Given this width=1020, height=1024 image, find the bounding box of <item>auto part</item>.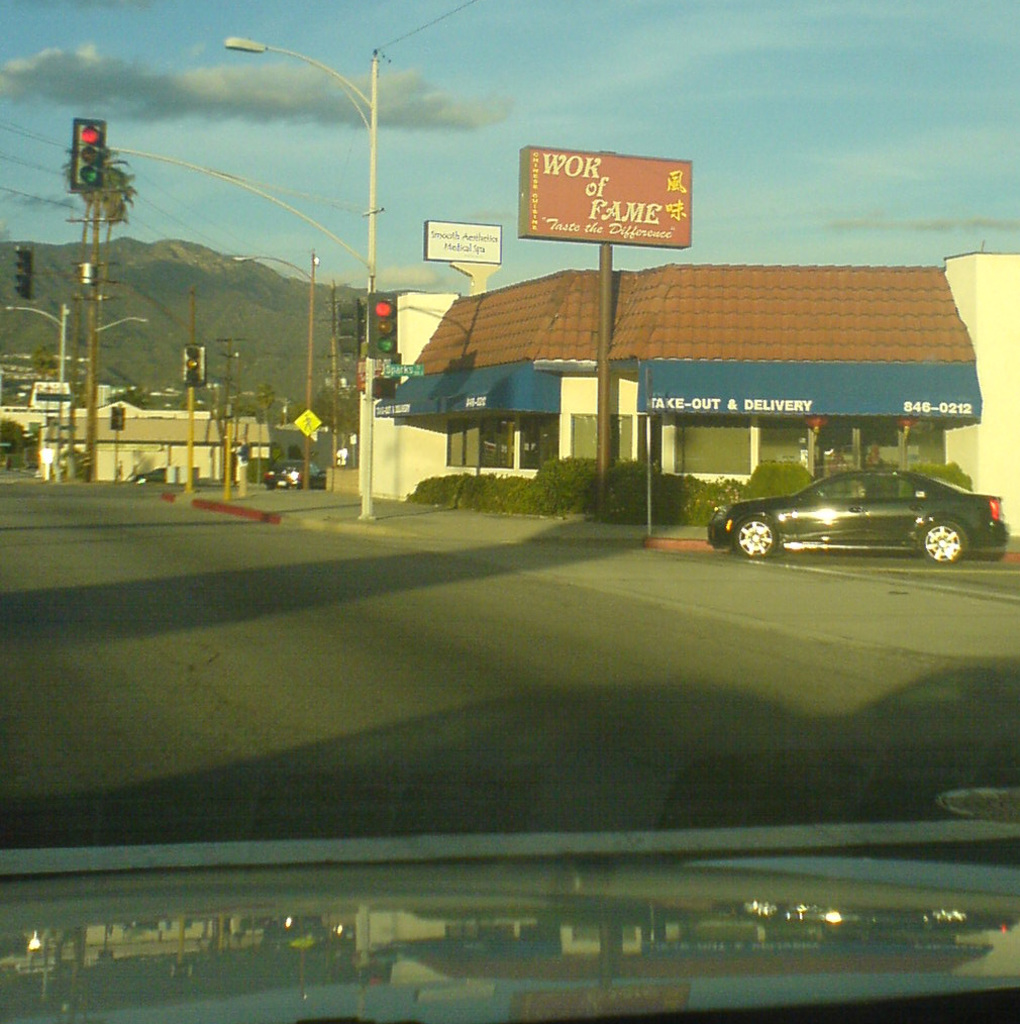
(730, 522, 777, 551).
